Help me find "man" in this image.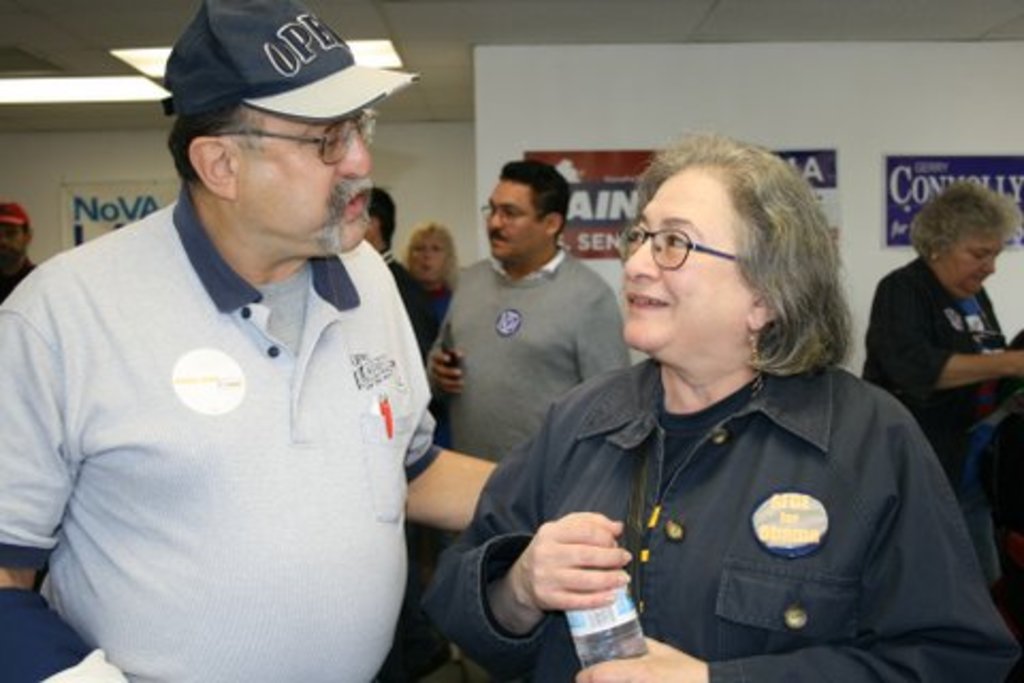
Found it: bbox=(13, 0, 452, 682).
